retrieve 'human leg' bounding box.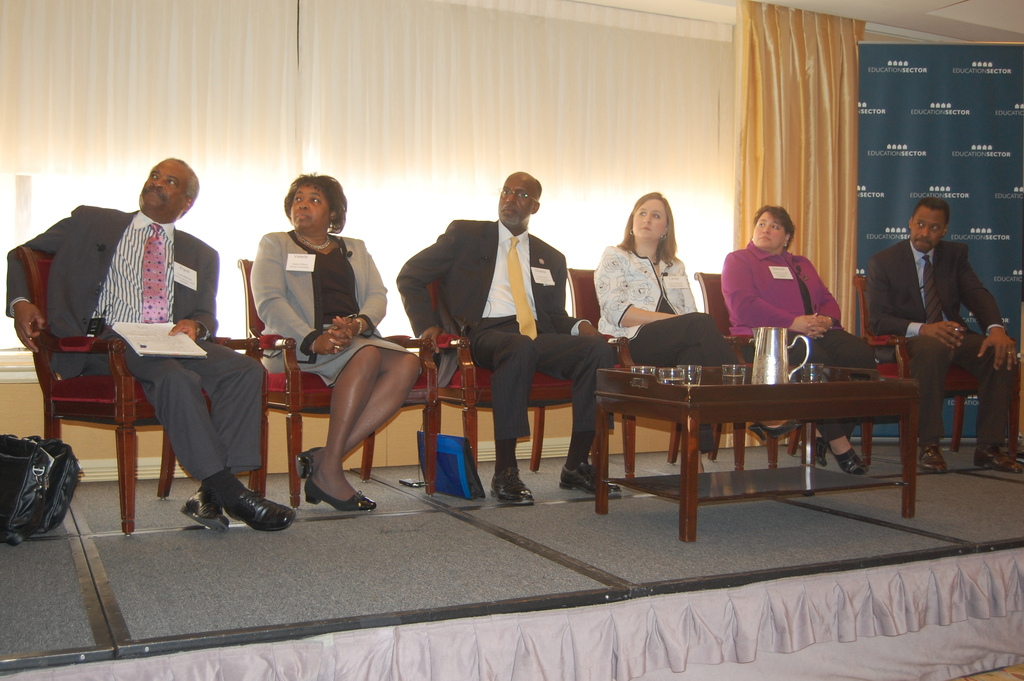
Bounding box: (467,320,536,501).
